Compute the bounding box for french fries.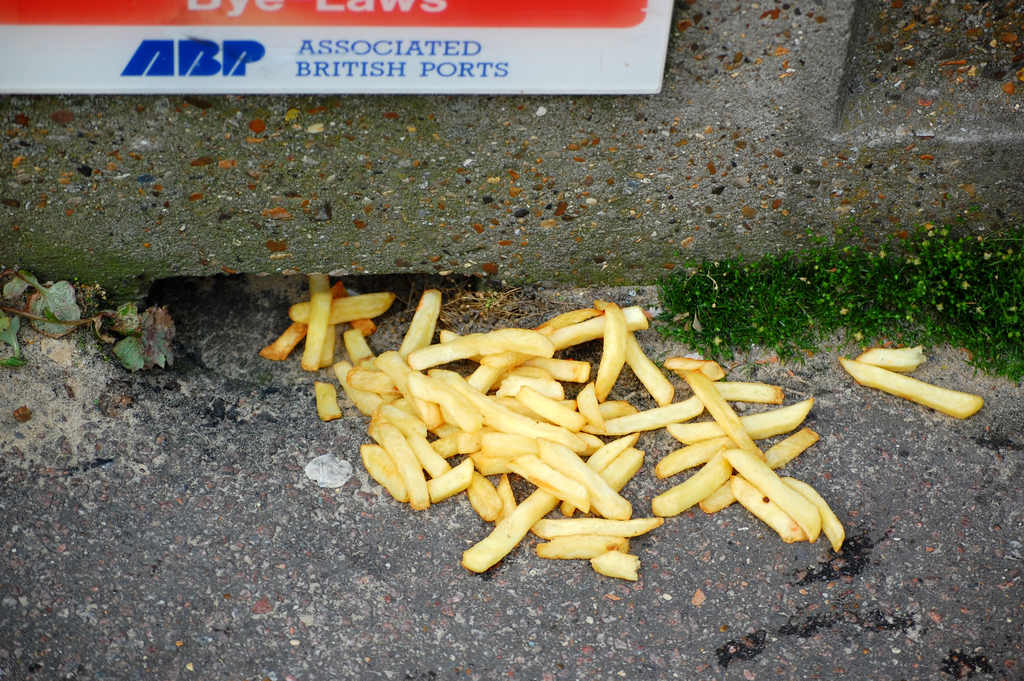
bbox=[586, 446, 651, 513].
